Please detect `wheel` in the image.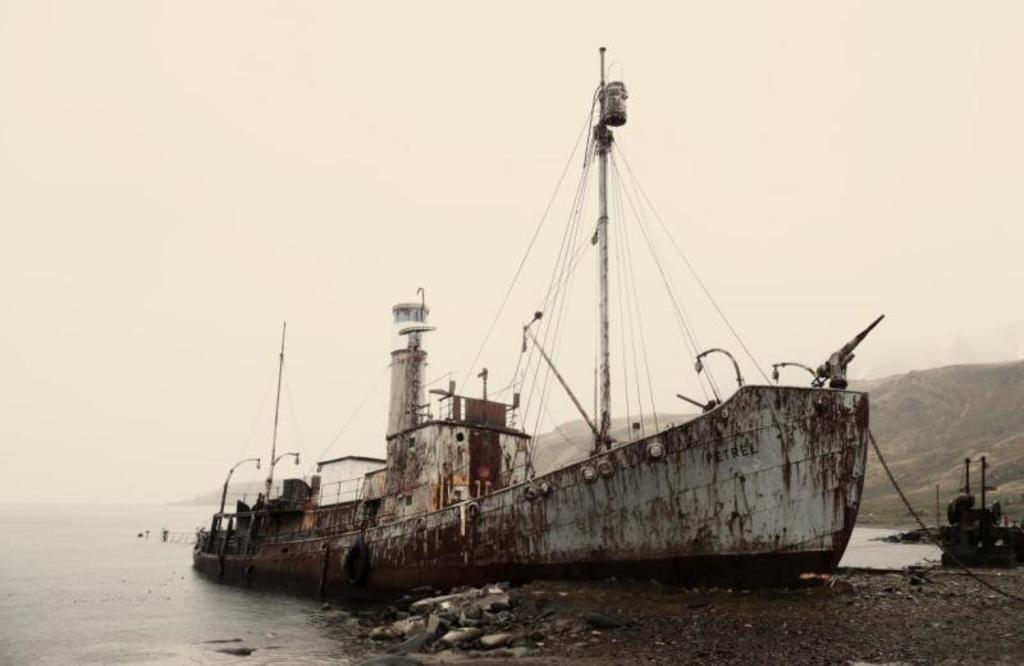
locate(522, 485, 536, 501).
